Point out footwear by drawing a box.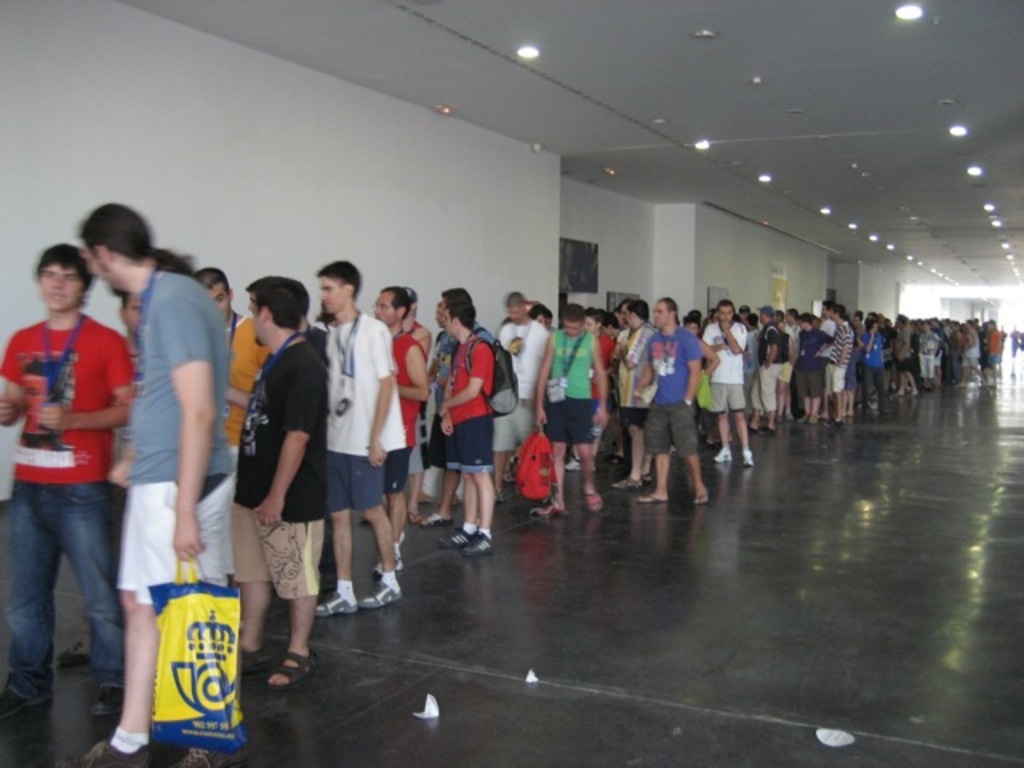
bbox(693, 488, 709, 504).
